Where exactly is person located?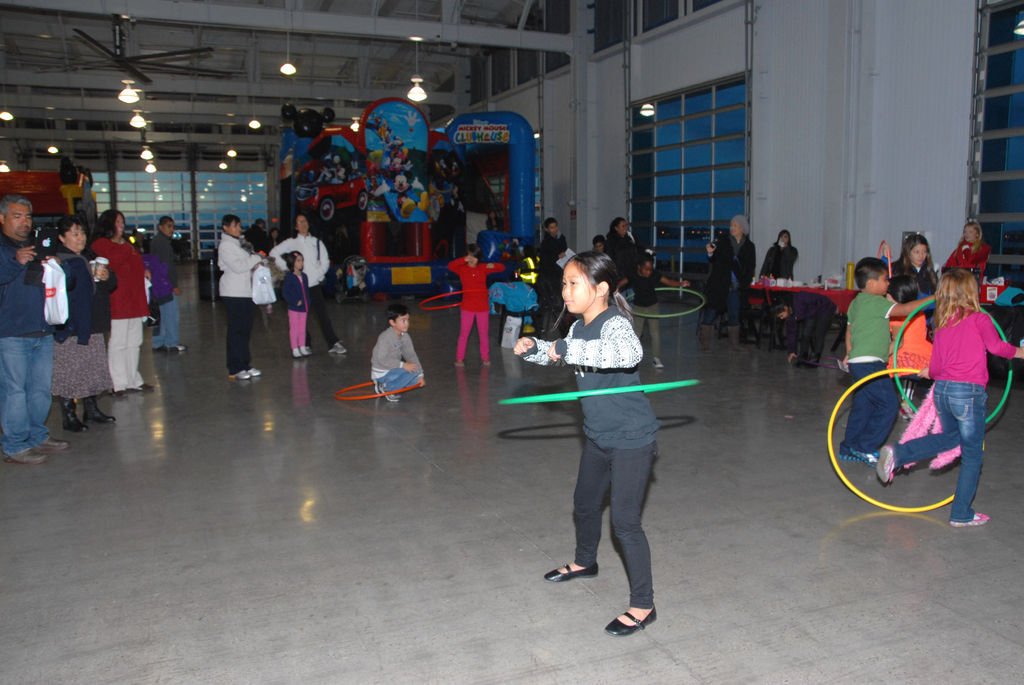
Its bounding box is l=844, t=255, r=935, b=459.
